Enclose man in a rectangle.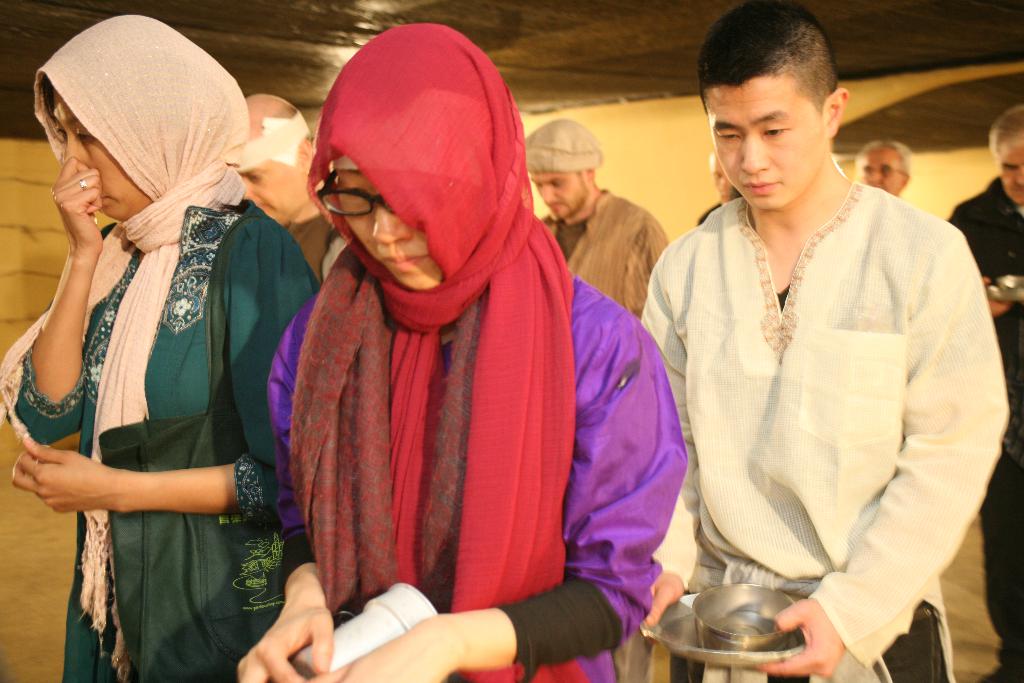
(634,3,1001,662).
